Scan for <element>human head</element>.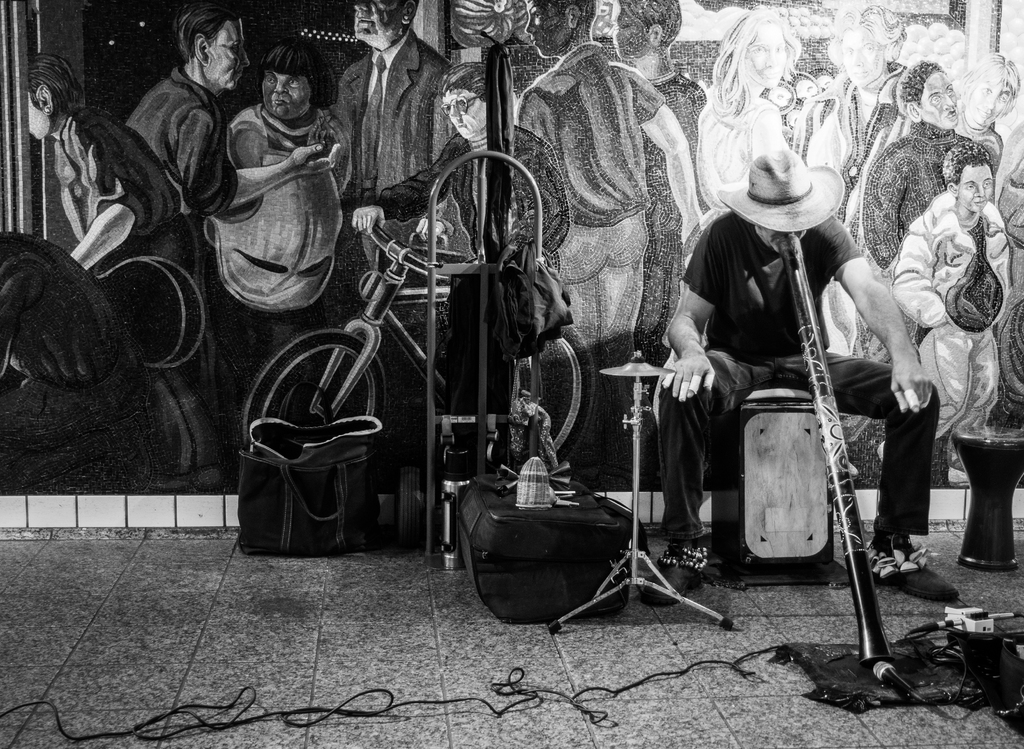
Scan result: <box>954,51,1021,133</box>.
